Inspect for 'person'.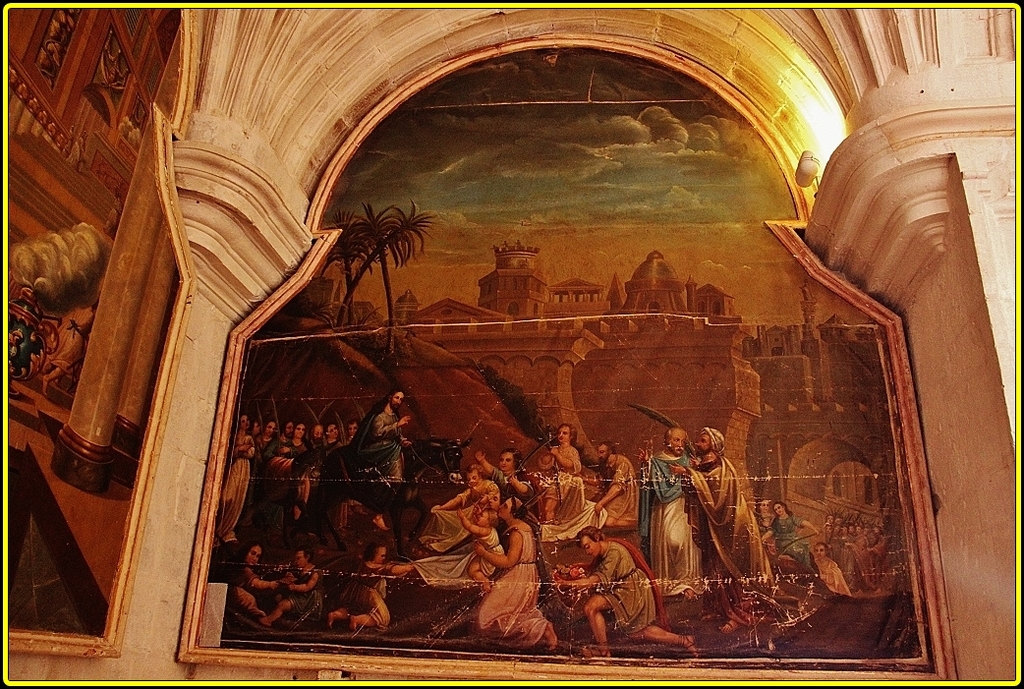
Inspection: BBox(635, 422, 707, 609).
